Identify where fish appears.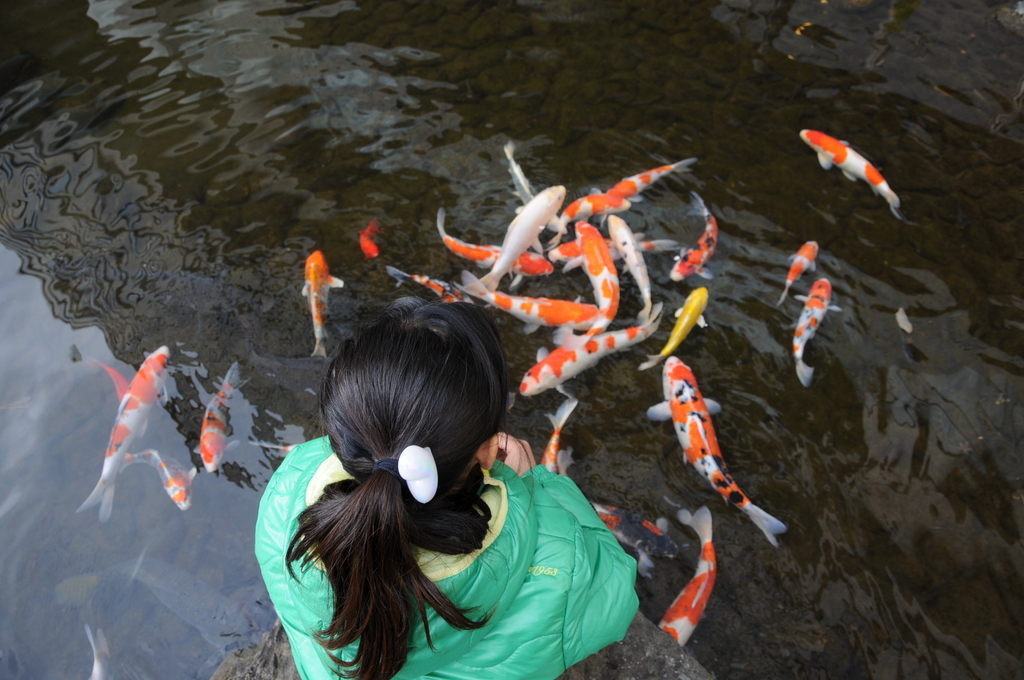
Appears at 815, 129, 910, 213.
